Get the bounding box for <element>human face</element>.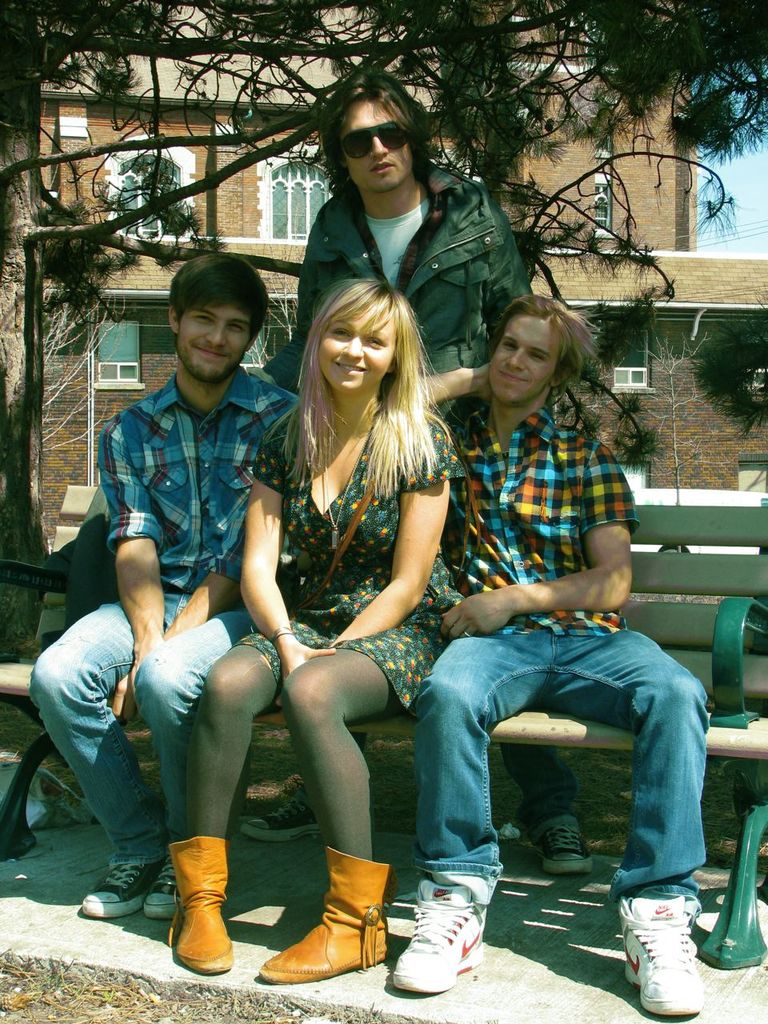
bbox=[323, 304, 402, 389].
